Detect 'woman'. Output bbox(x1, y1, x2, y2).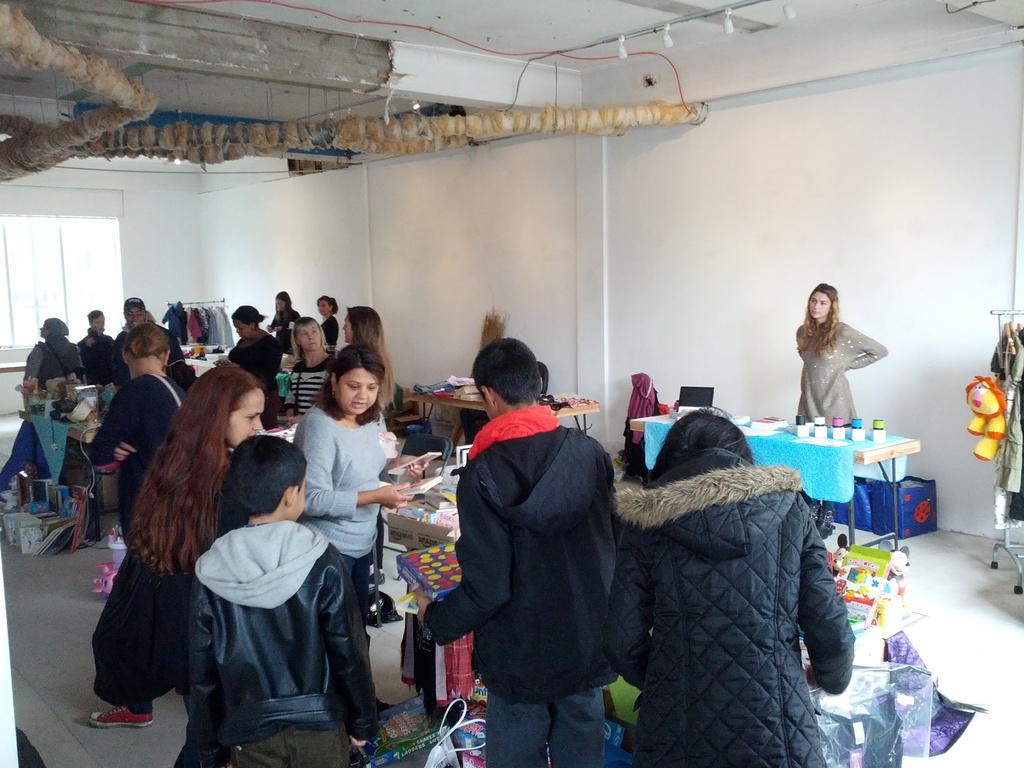
bbox(264, 292, 304, 353).
